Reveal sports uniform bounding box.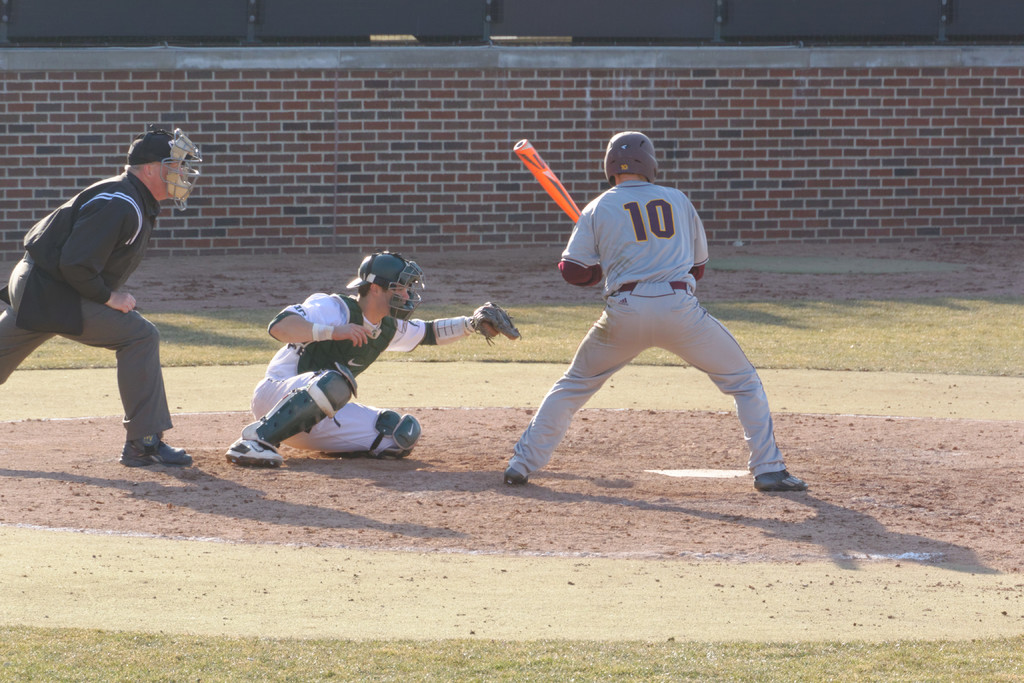
Revealed: <region>500, 126, 811, 494</region>.
